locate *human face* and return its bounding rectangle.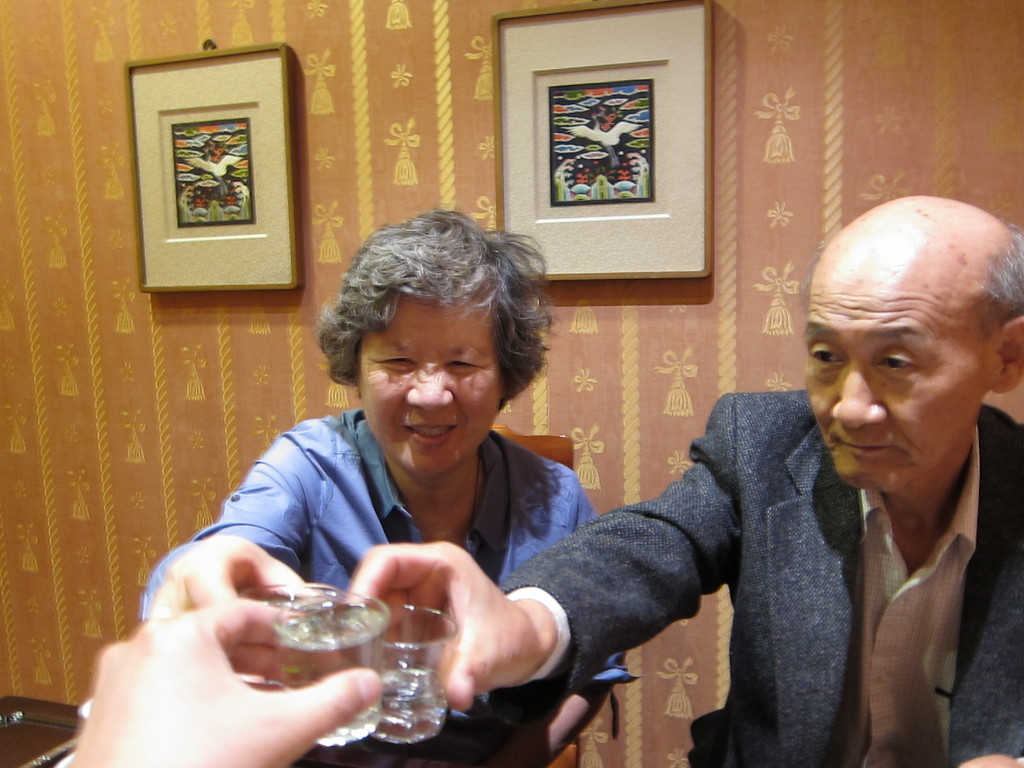
(361,303,501,481).
